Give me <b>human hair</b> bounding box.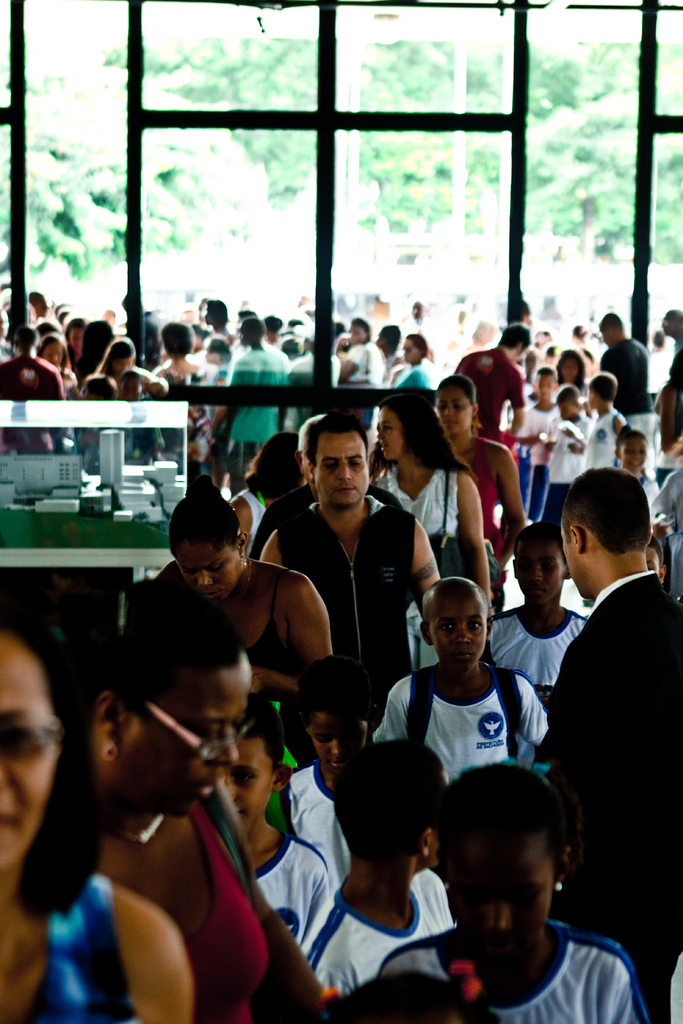
l=330, t=737, r=442, b=868.
